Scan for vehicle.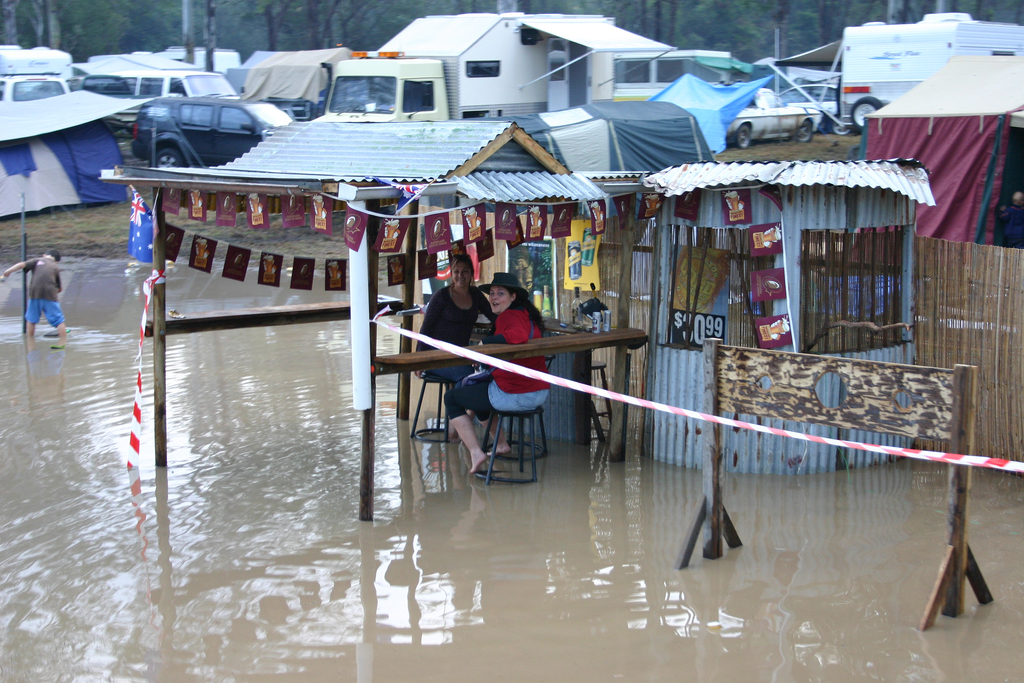
Scan result: region(610, 45, 732, 98).
